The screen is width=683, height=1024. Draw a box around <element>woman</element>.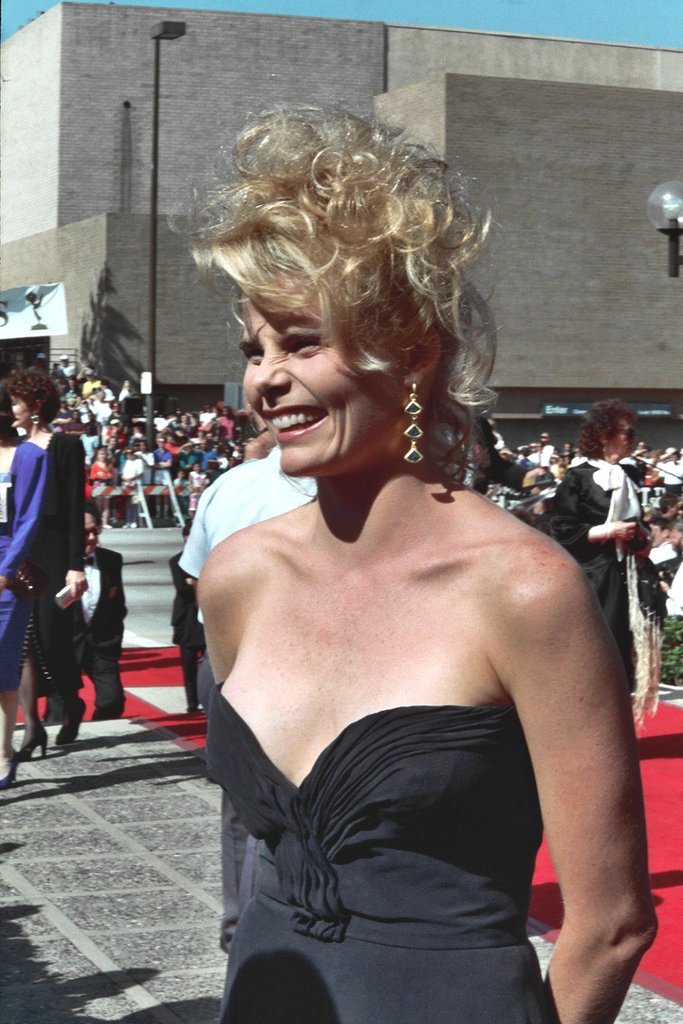
BBox(168, 78, 630, 1023).
